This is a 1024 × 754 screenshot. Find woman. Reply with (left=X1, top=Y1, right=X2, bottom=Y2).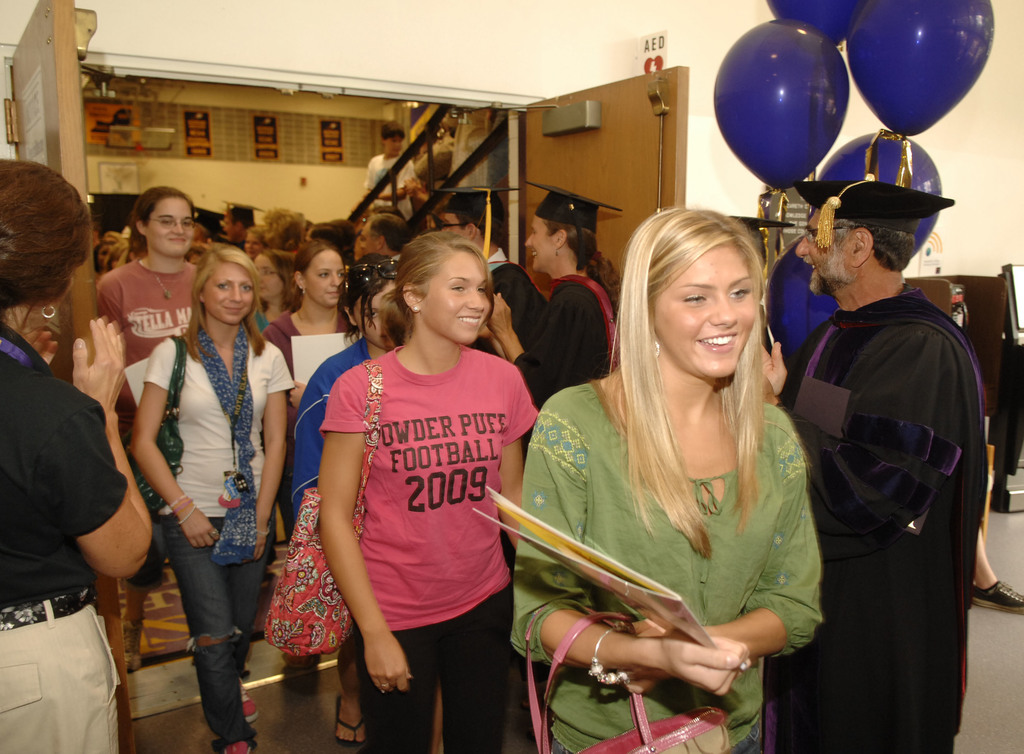
(left=264, top=236, right=367, bottom=498).
